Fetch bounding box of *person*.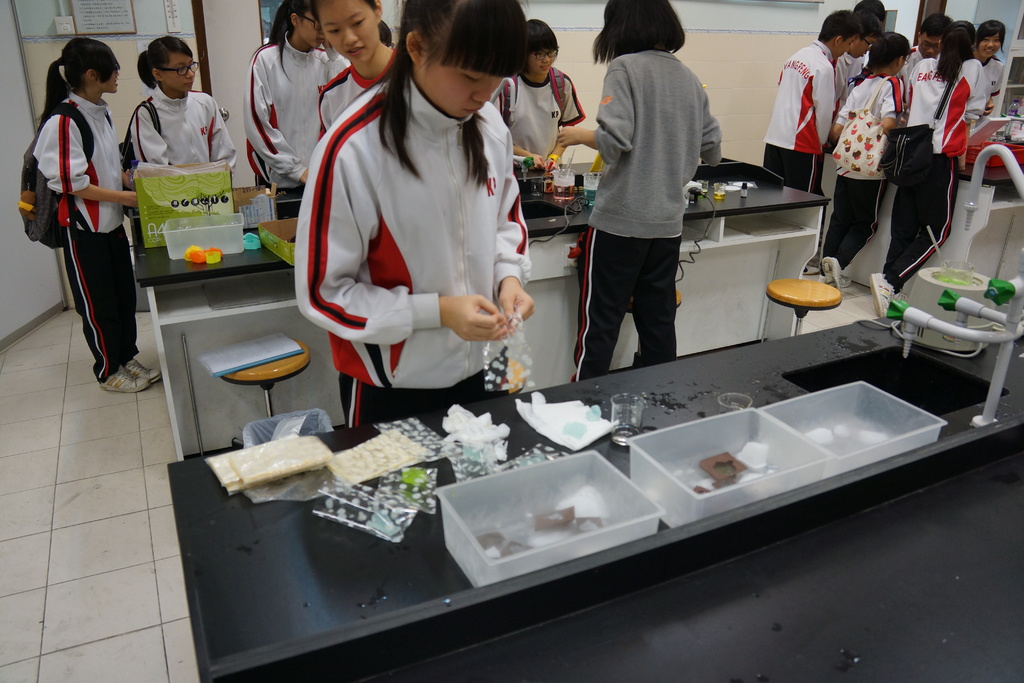
Bbox: locate(497, 13, 591, 174).
